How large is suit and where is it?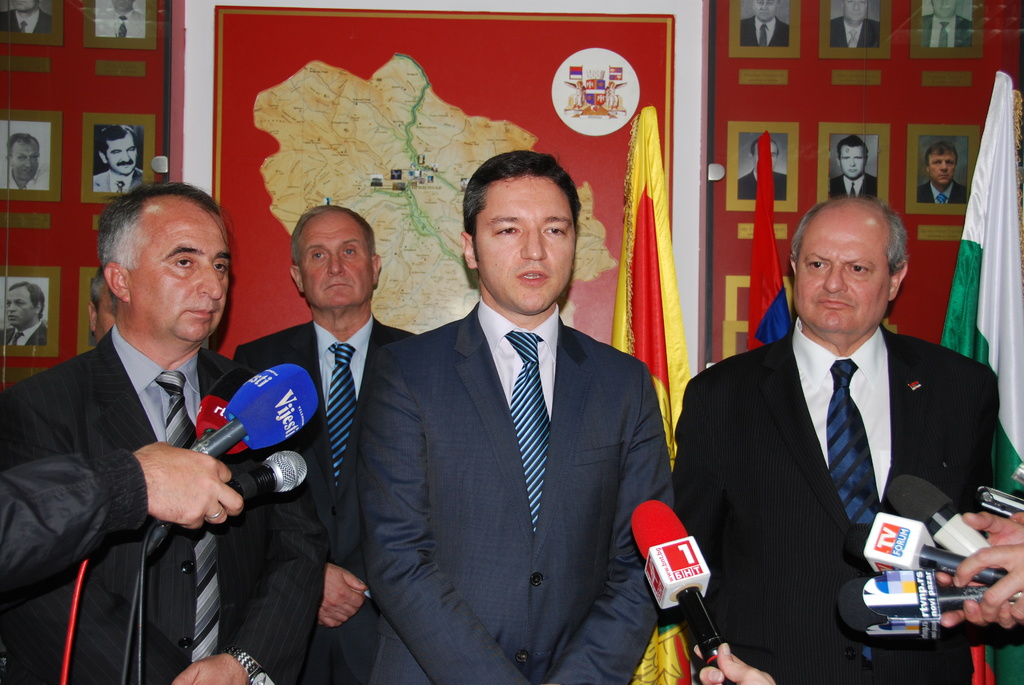
Bounding box: <region>362, 316, 674, 684</region>.
